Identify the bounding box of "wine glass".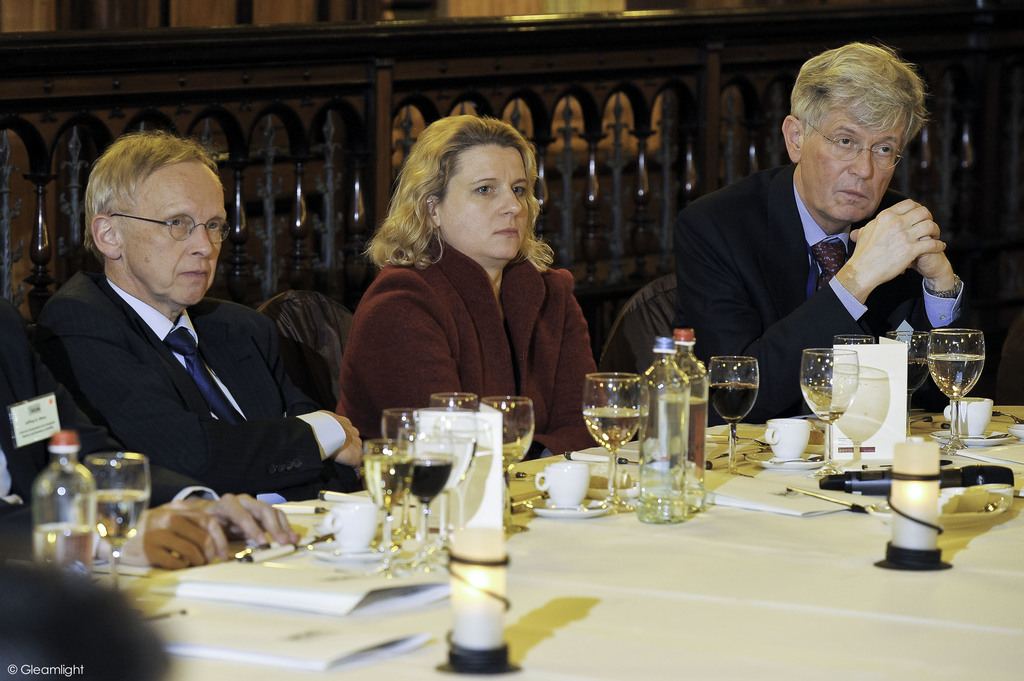
<region>892, 326, 935, 429</region>.
